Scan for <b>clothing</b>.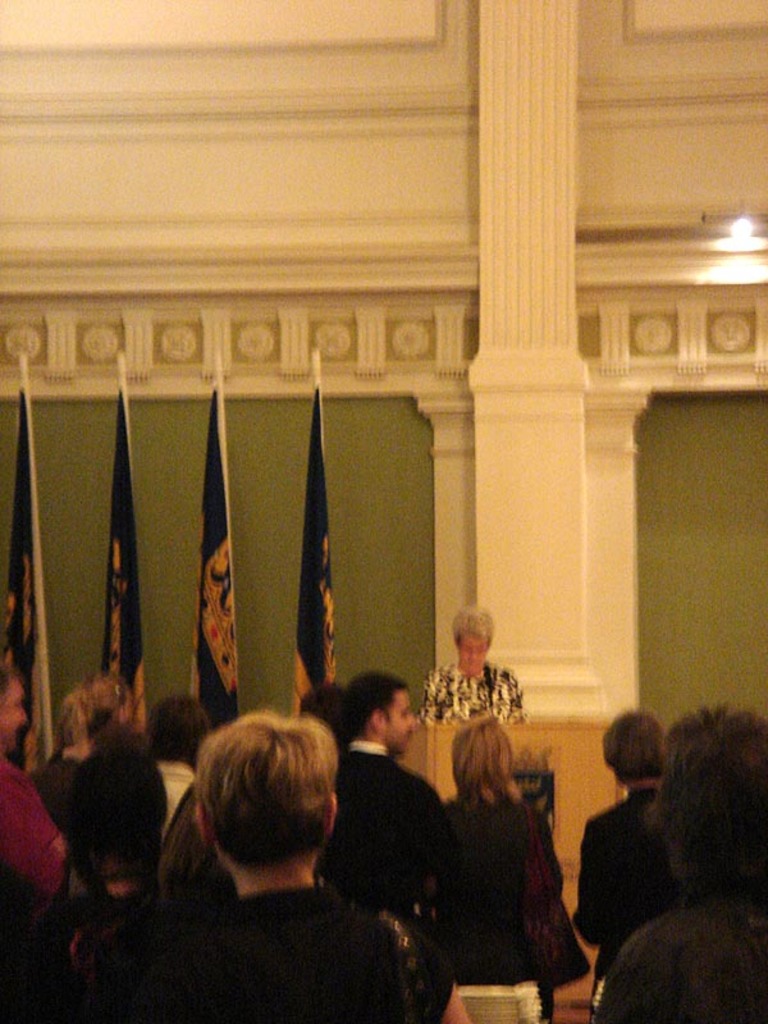
Scan result: x1=315 y1=753 x2=463 y2=905.
